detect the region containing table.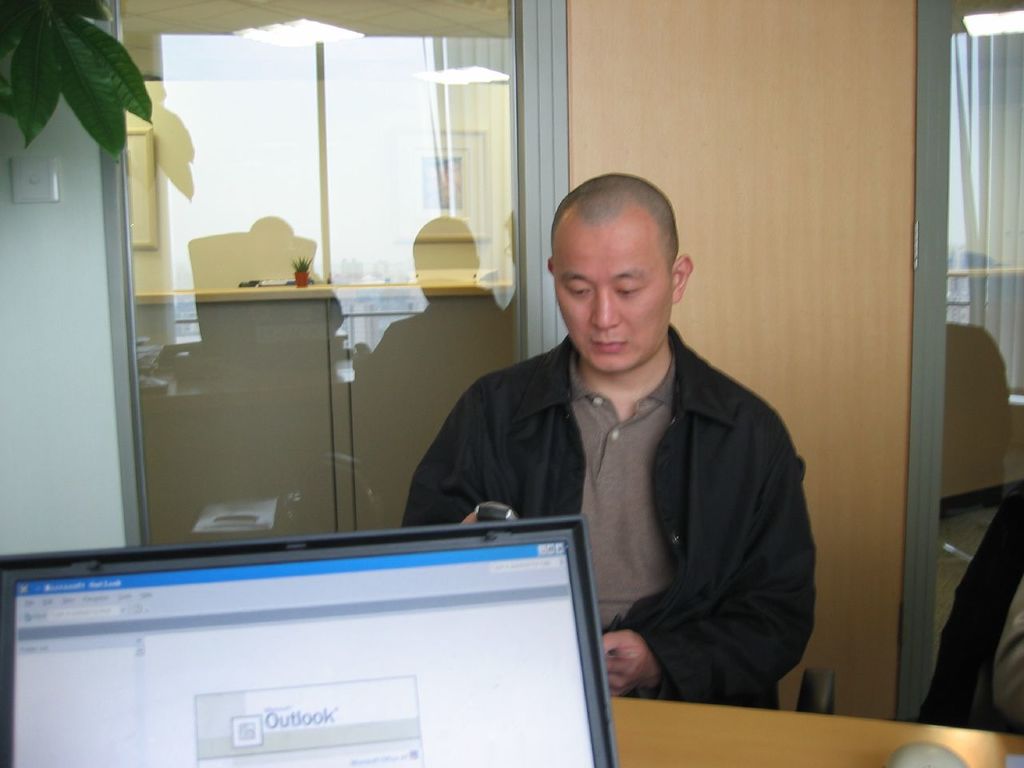
bbox=[604, 690, 1023, 767].
